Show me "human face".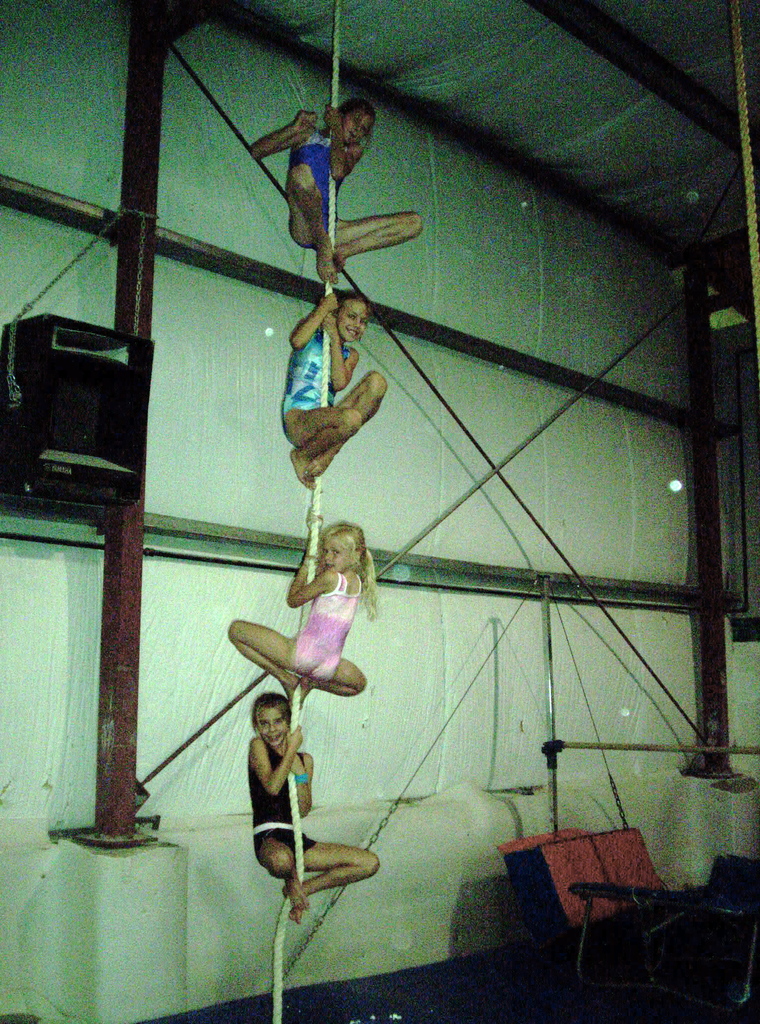
"human face" is here: box=[341, 104, 376, 148].
